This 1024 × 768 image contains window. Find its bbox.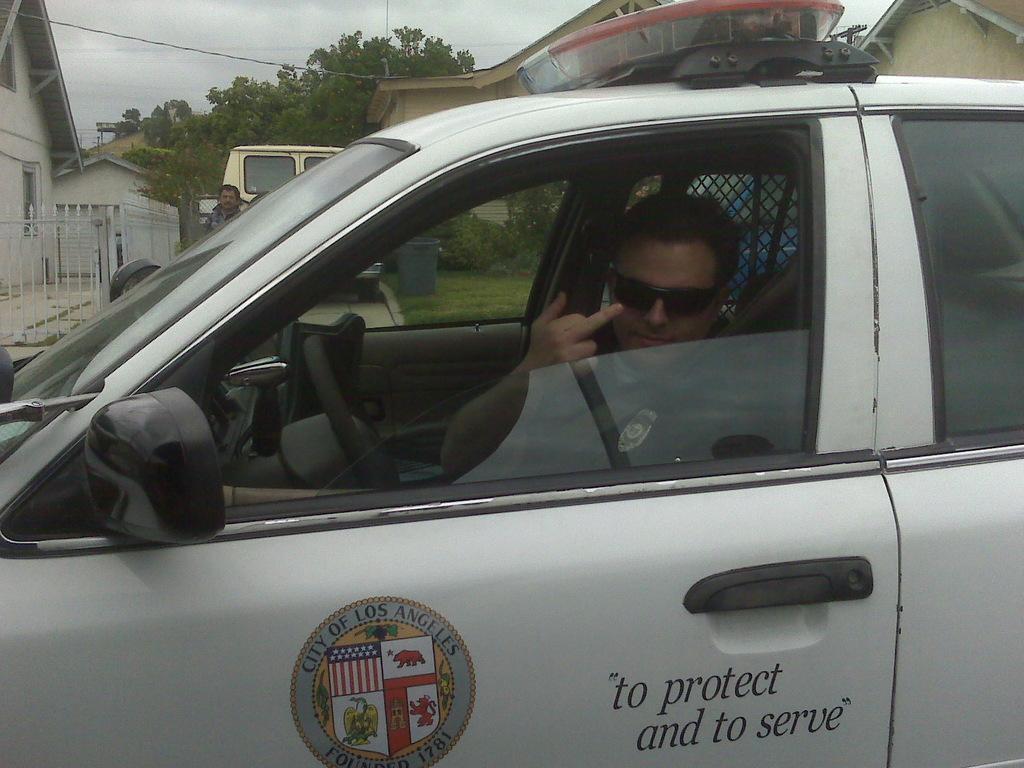
(19,173,34,242).
